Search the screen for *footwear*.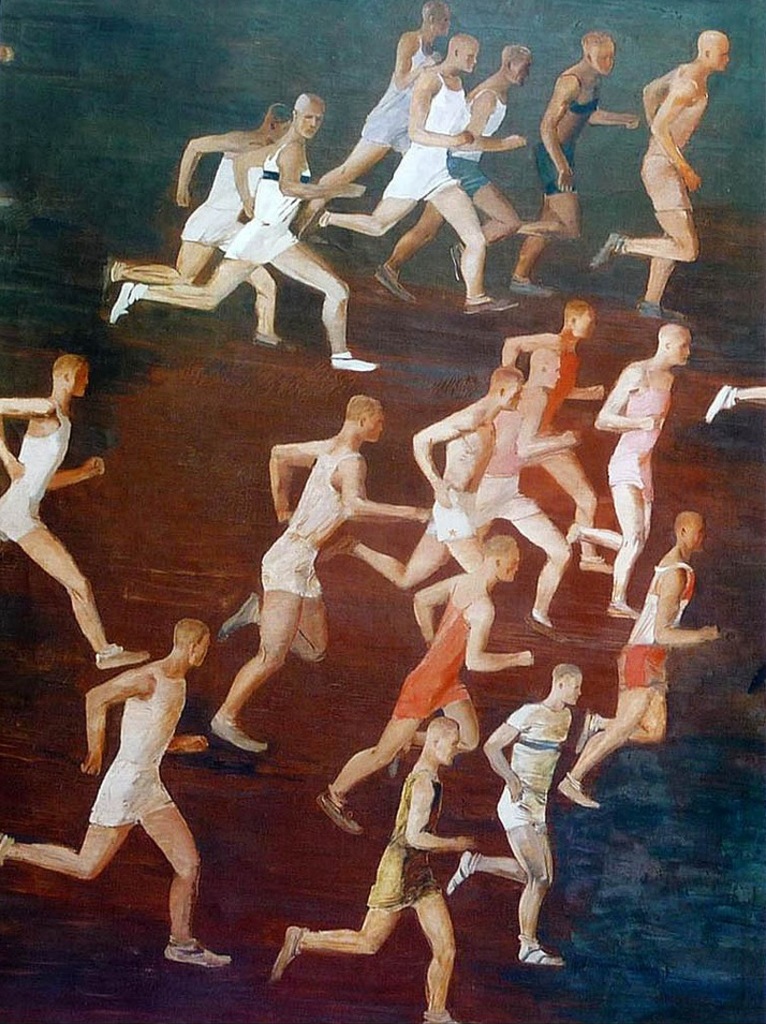
Found at {"x1": 556, "y1": 777, "x2": 609, "y2": 814}.
